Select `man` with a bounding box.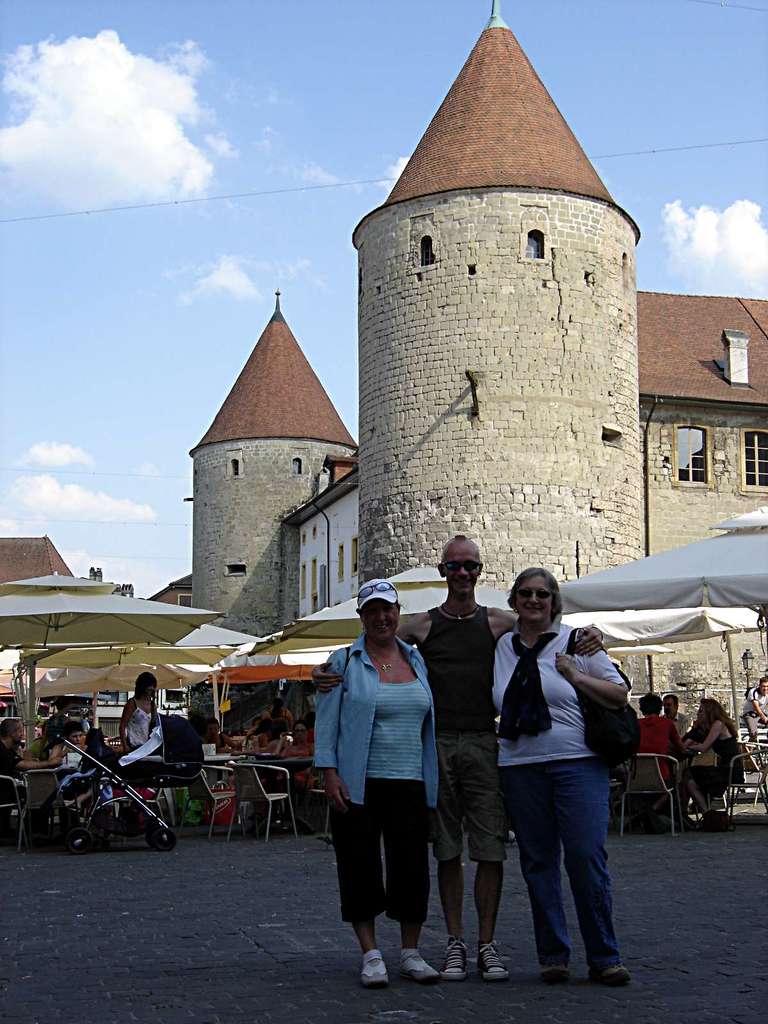
314,539,605,979.
